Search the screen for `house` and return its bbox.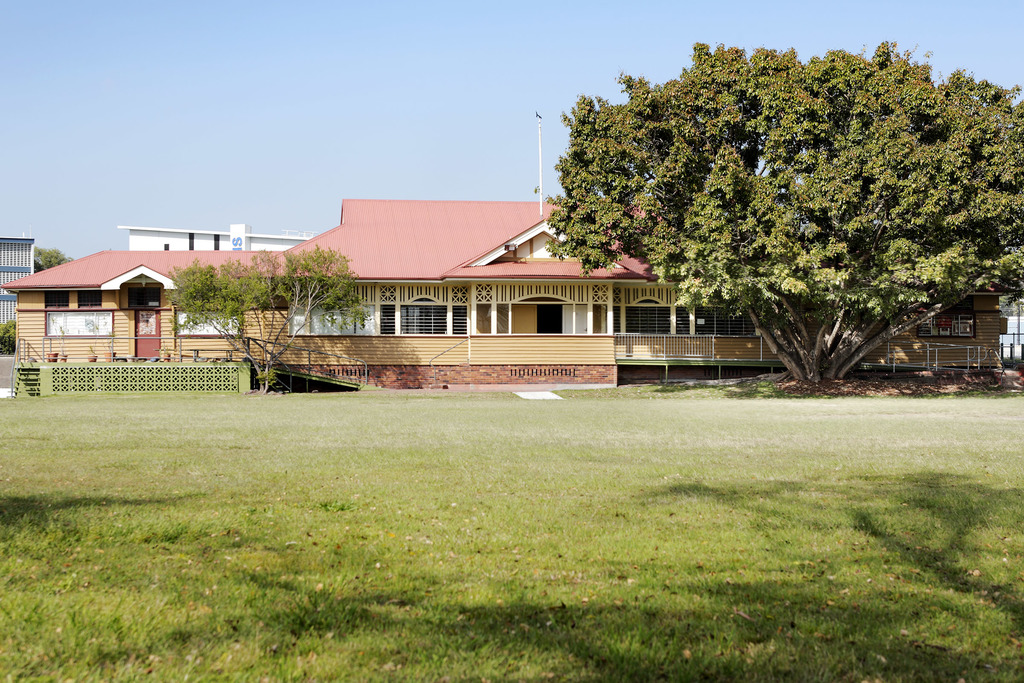
Found: bbox=[0, 198, 1021, 395].
